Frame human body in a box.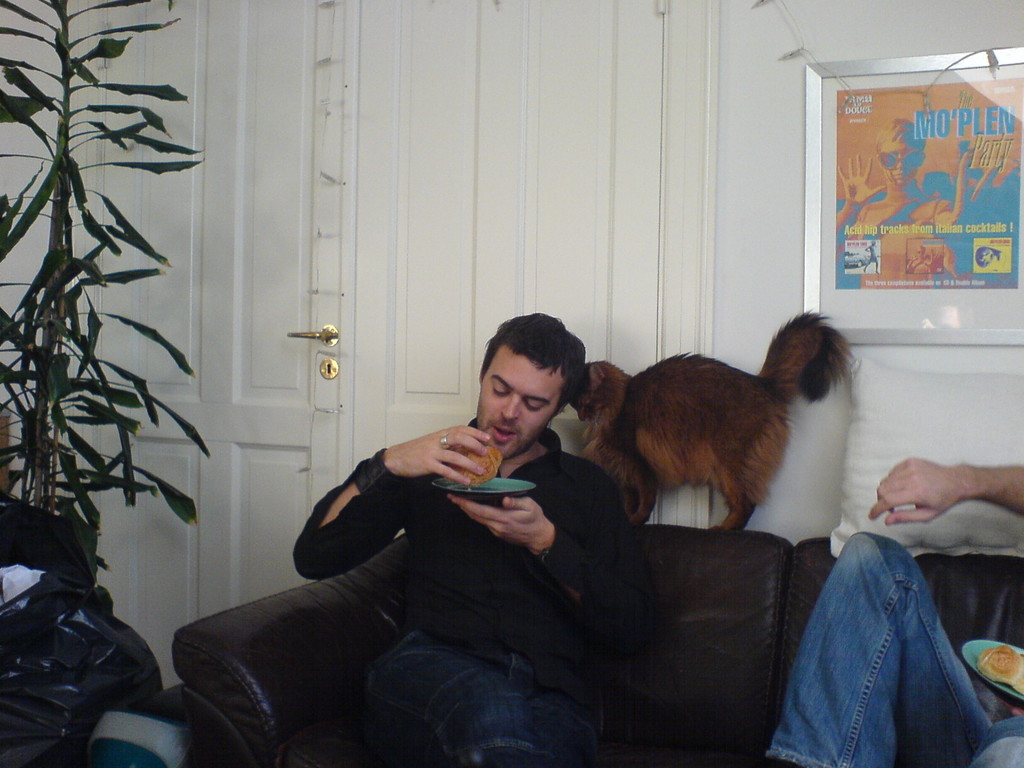
[x1=836, y1=150, x2=956, y2=291].
